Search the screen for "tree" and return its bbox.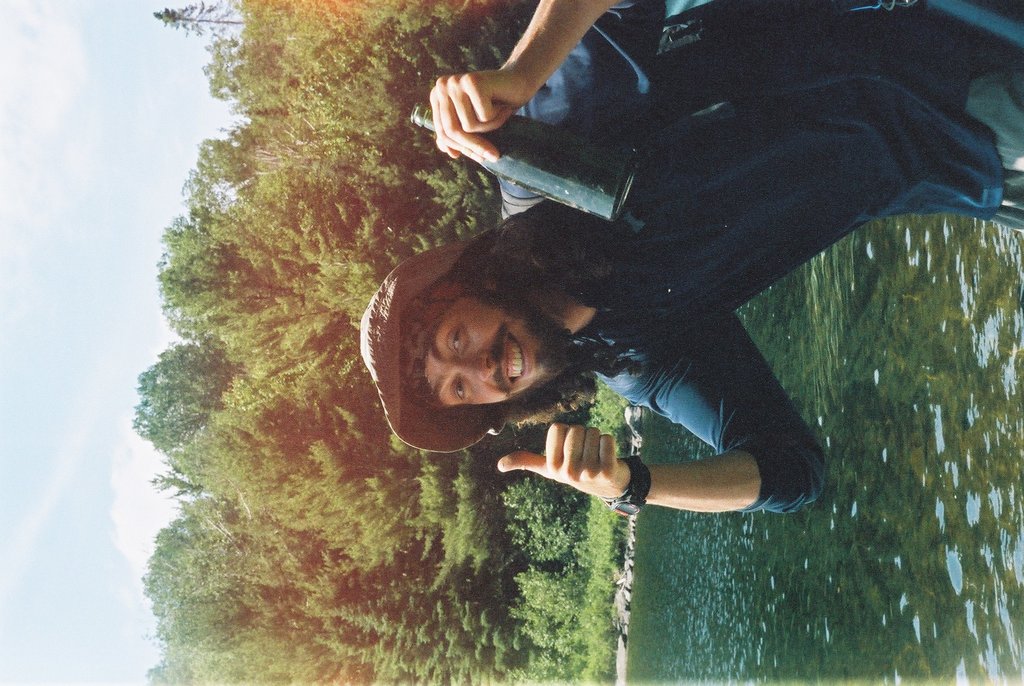
Found: (x1=129, y1=3, x2=506, y2=685).
